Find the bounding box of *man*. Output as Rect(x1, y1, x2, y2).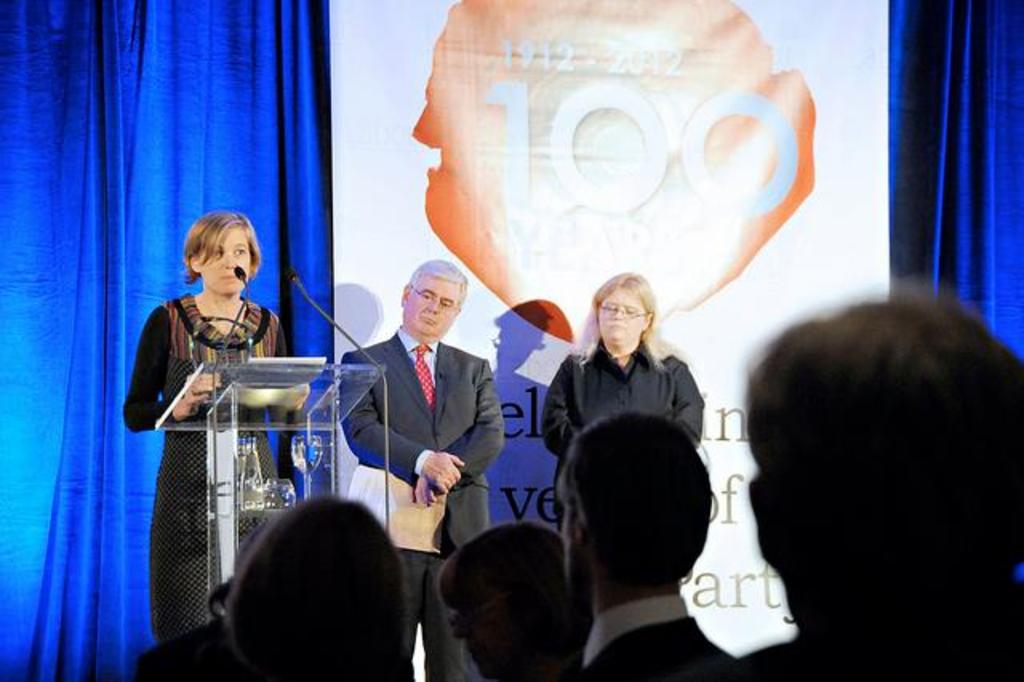
Rect(549, 410, 738, 680).
